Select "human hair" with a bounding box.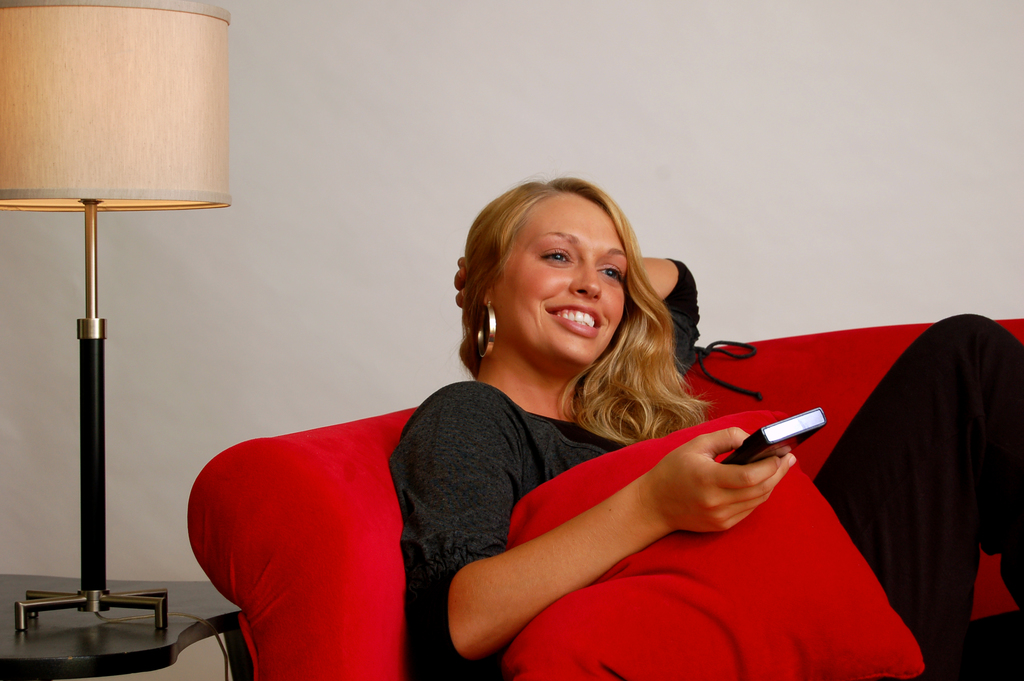
bbox=(460, 168, 684, 432).
